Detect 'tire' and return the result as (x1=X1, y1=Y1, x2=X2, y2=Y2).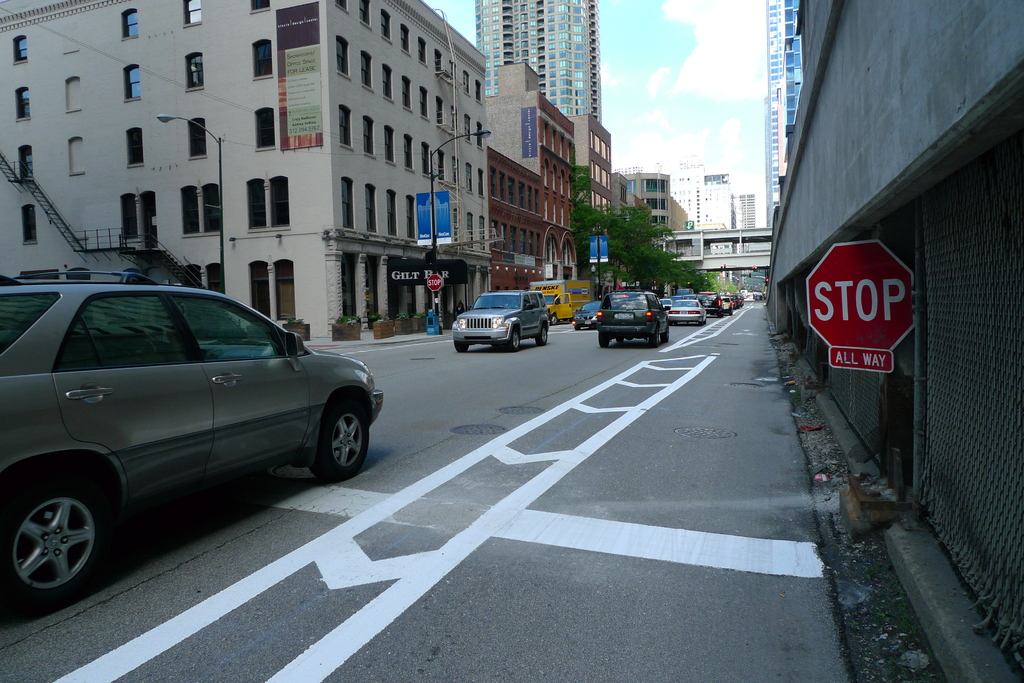
(x1=508, y1=328, x2=520, y2=349).
